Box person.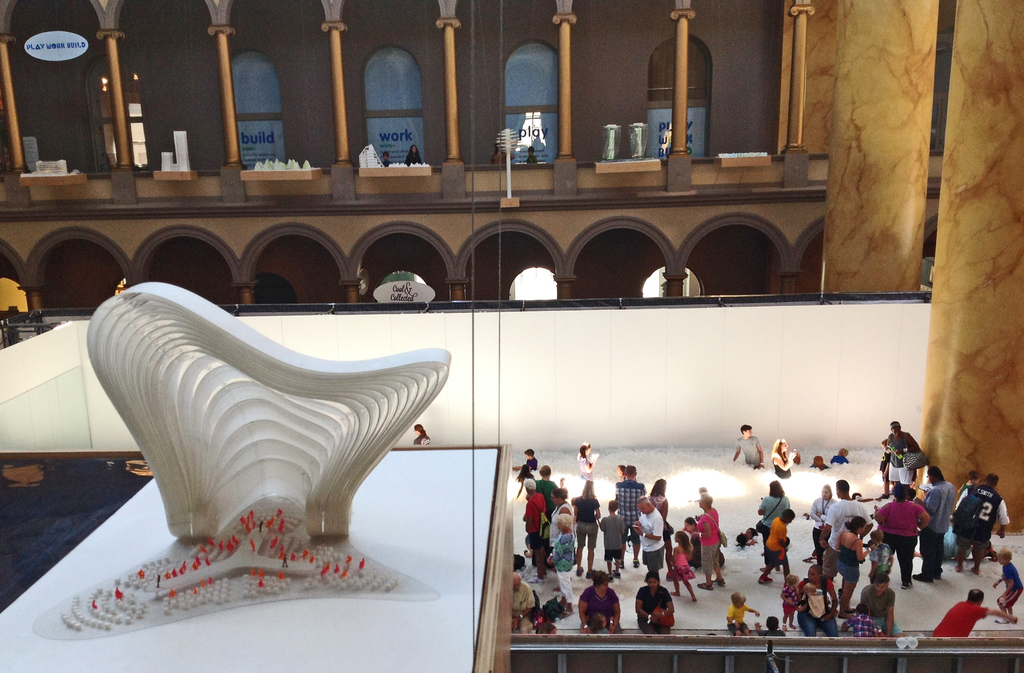
bbox(756, 478, 792, 574).
